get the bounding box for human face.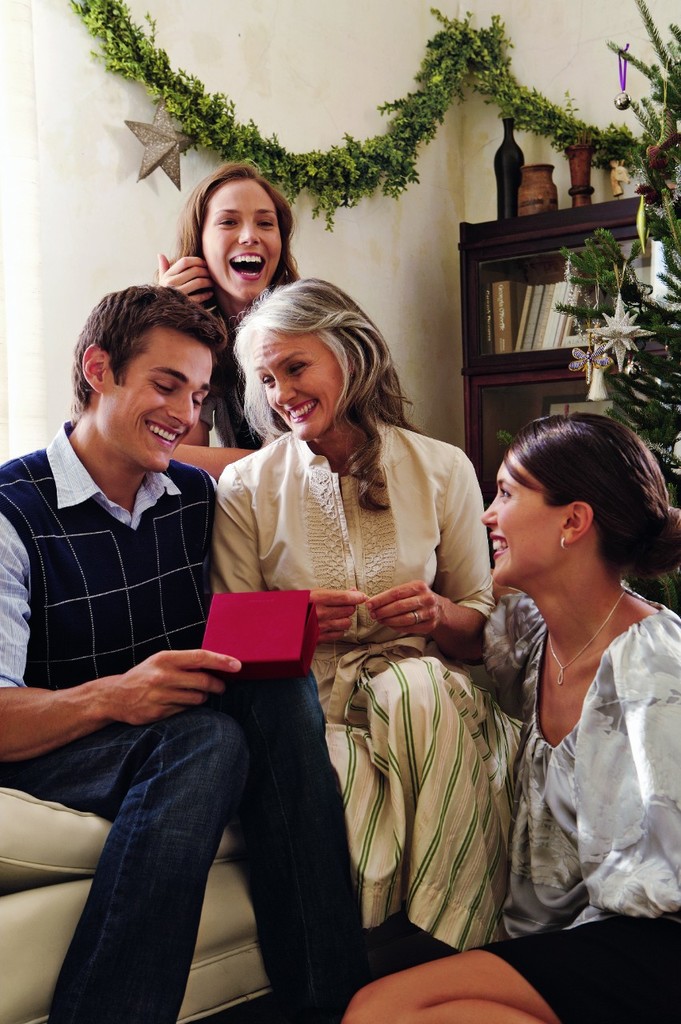
left=246, top=334, right=345, bottom=445.
